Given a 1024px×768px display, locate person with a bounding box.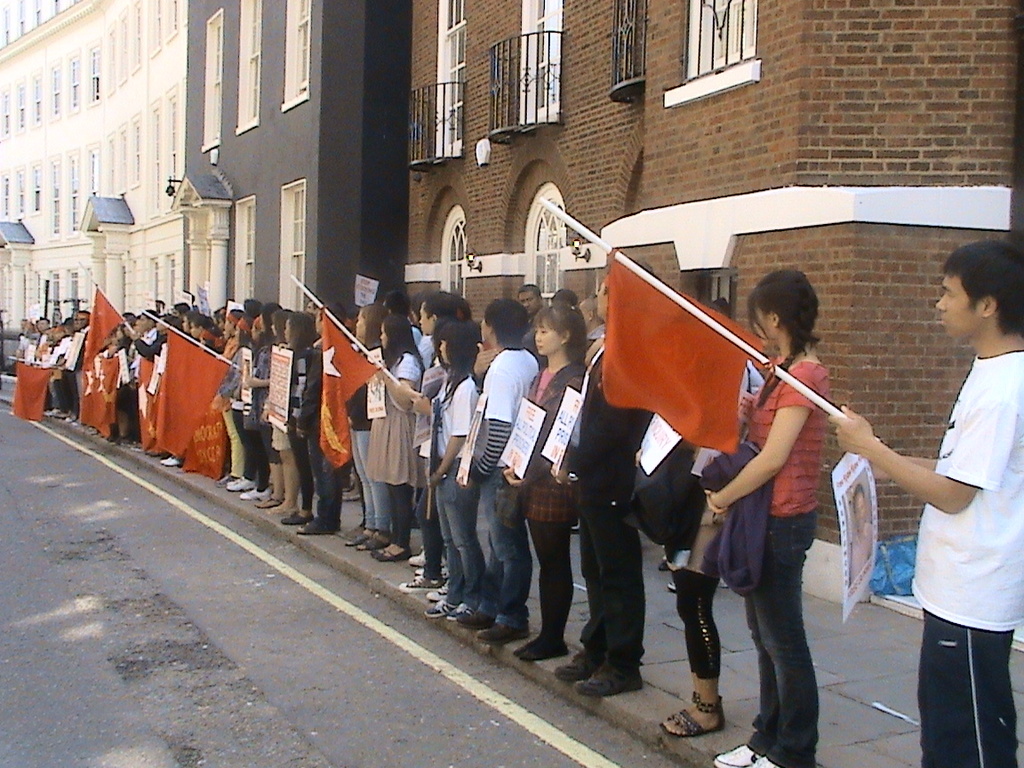
Located: box(698, 268, 832, 767).
